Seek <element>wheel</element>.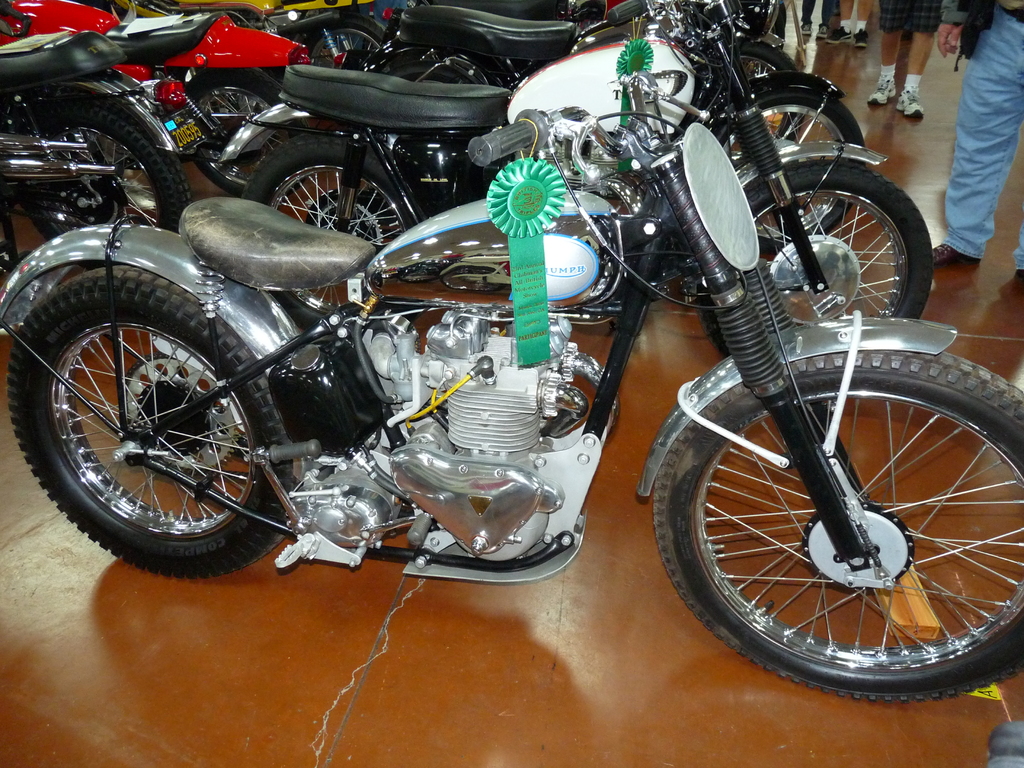
307,12,386,61.
